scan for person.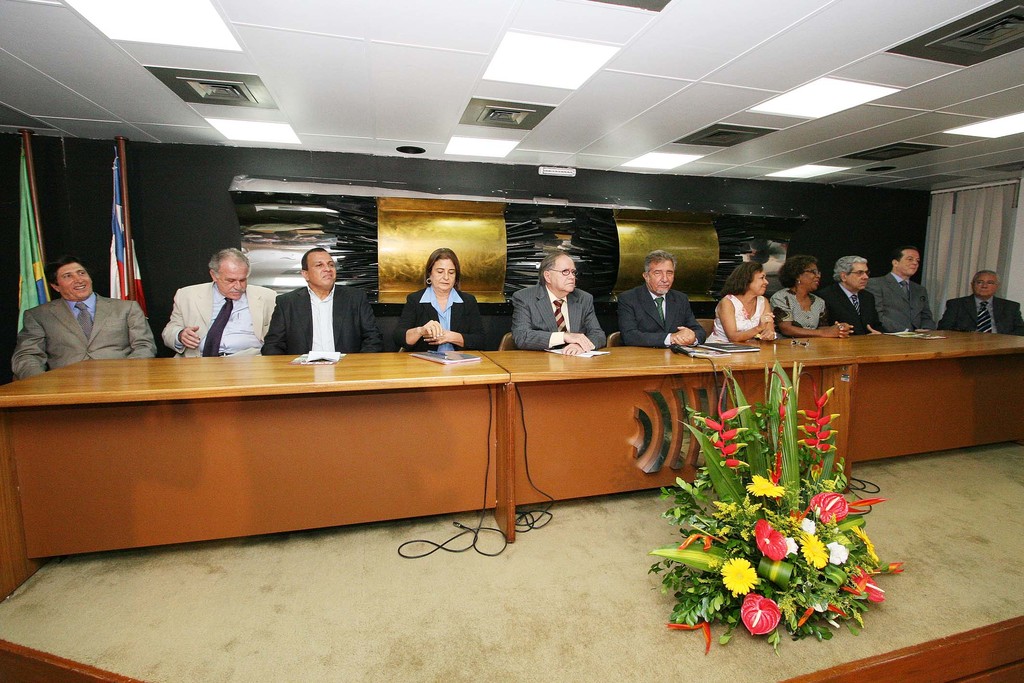
Scan result: x1=707, y1=258, x2=779, y2=342.
